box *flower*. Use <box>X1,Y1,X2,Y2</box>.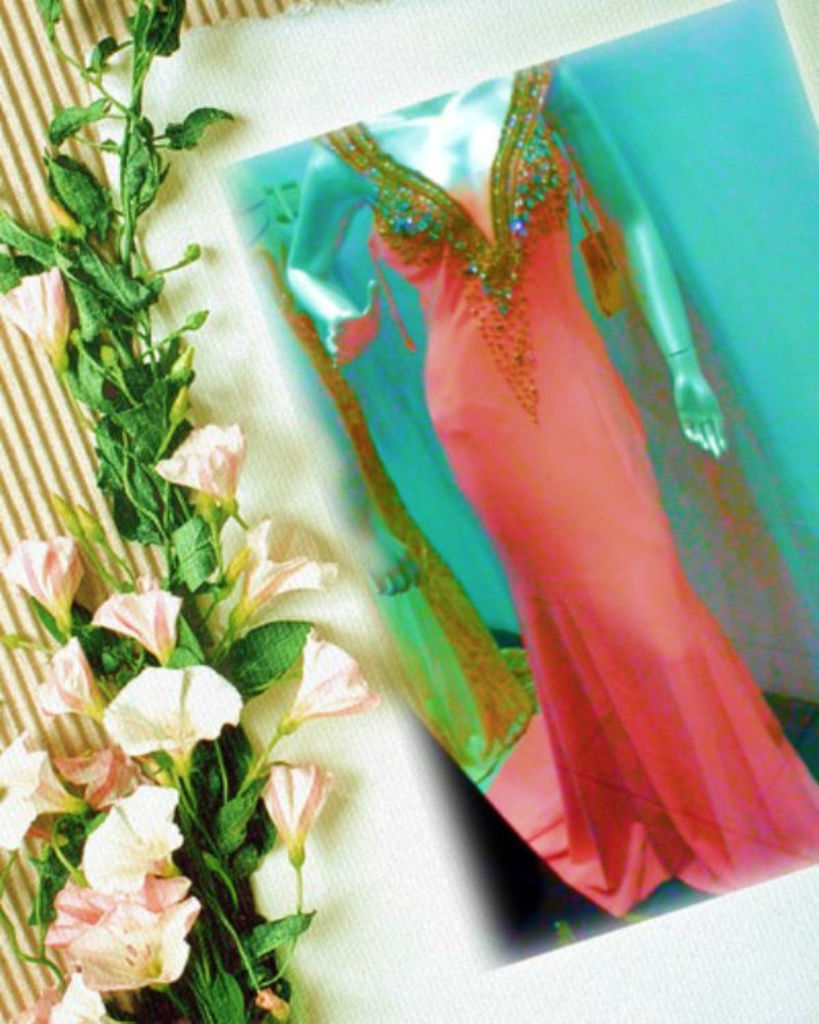
<box>0,259,67,369</box>.
